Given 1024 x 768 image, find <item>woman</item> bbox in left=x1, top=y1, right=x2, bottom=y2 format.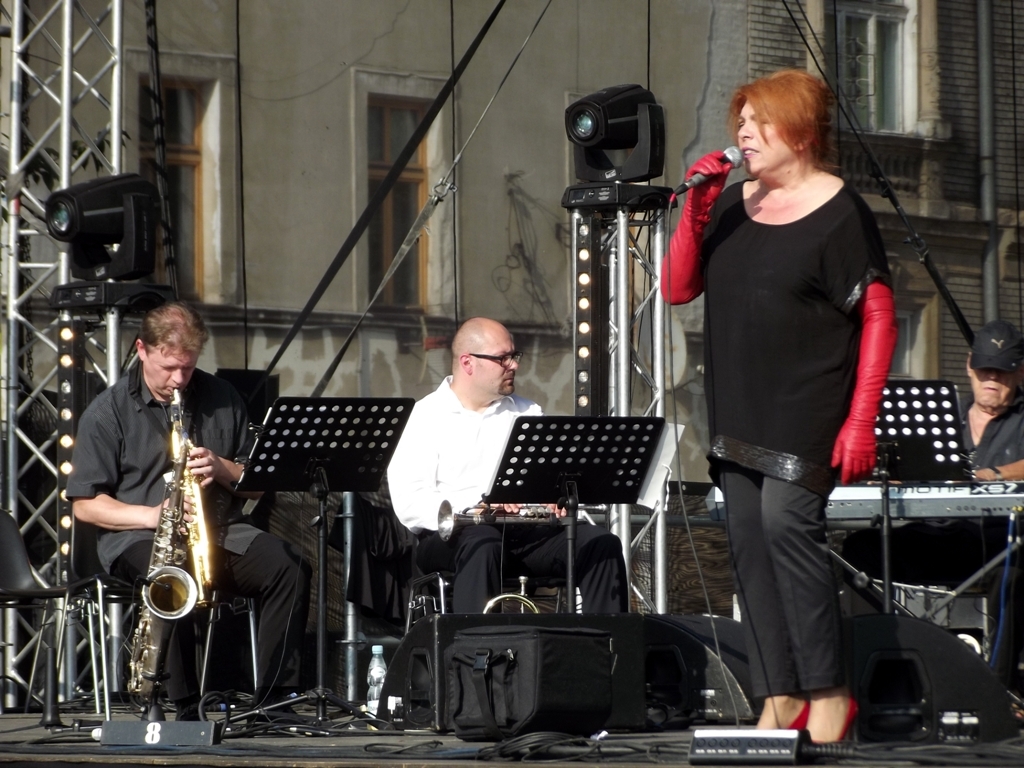
left=679, top=53, right=898, bottom=742.
